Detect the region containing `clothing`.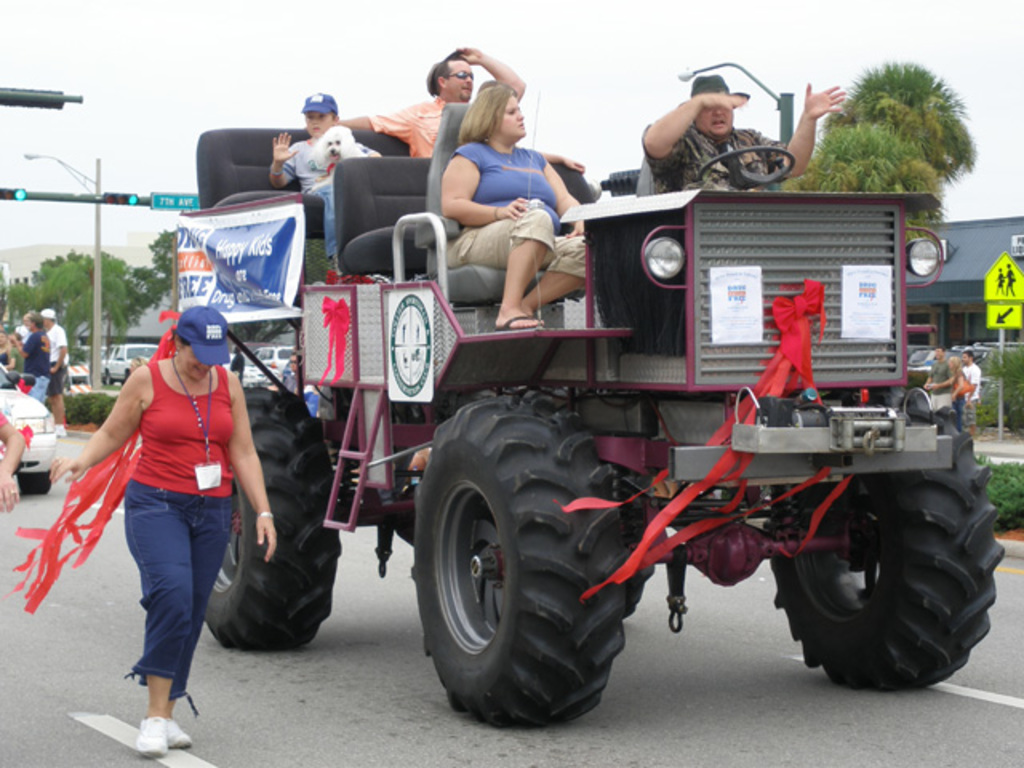
952 370 970 427.
